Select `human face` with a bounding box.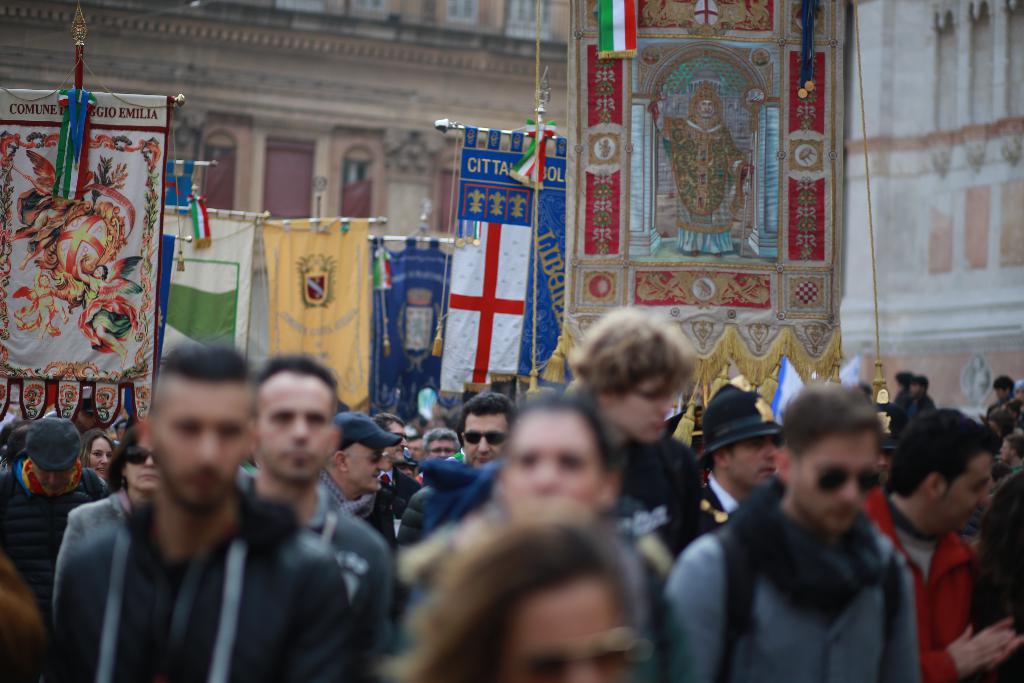
box=[619, 379, 674, 445].
